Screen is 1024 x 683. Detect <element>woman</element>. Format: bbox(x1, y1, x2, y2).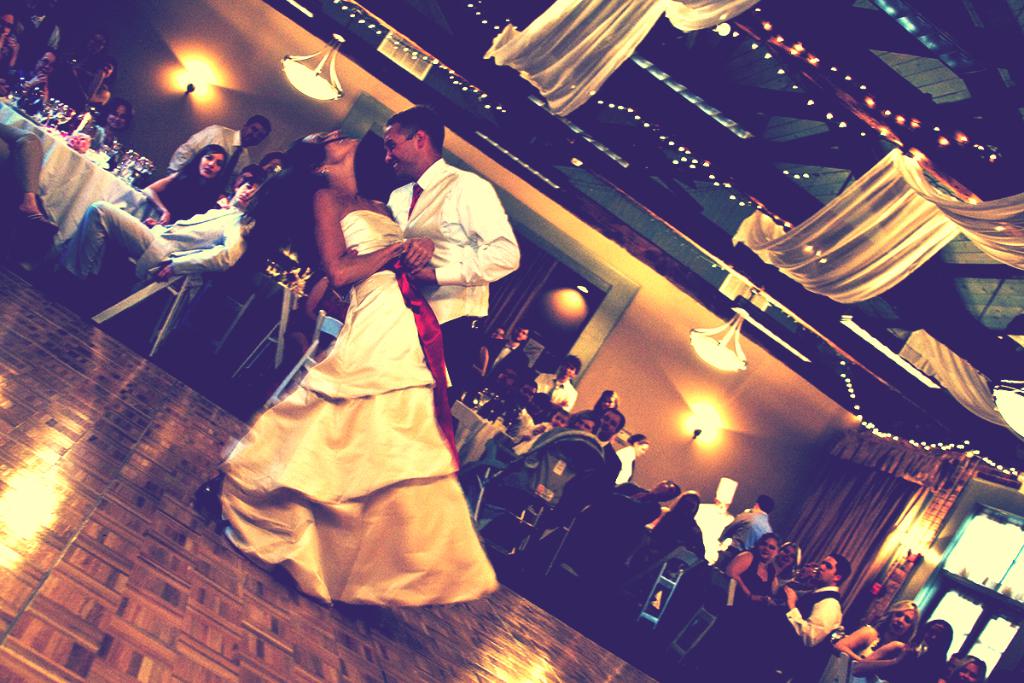
bbox(142, 146, 230, 220).
